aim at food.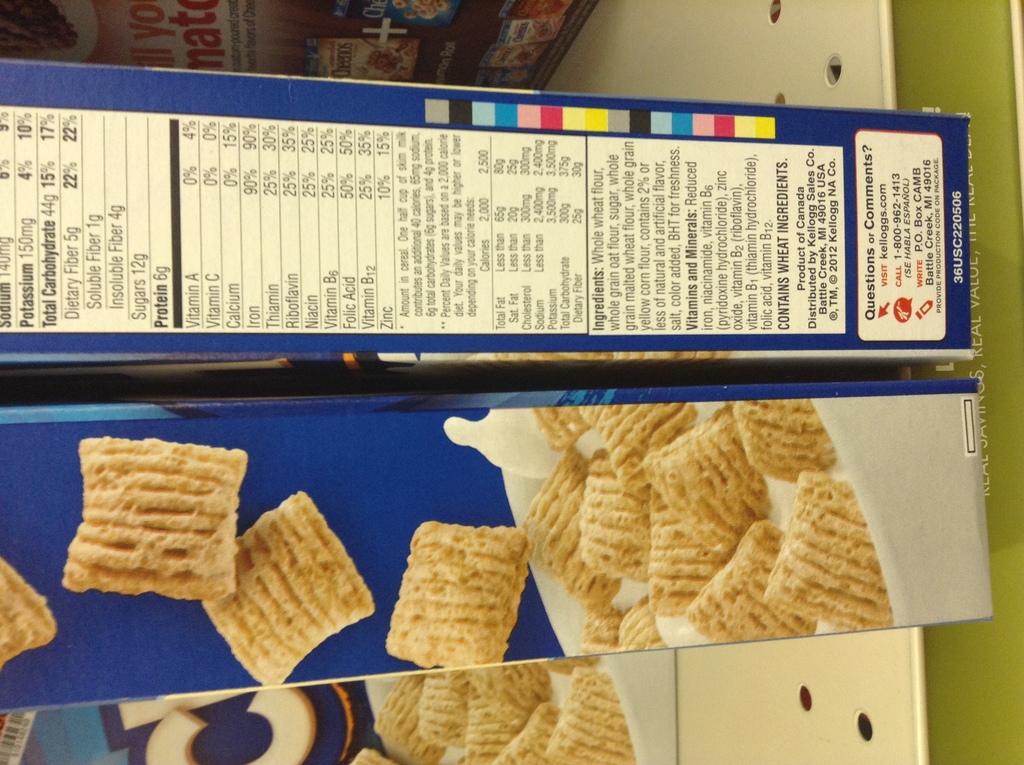
Aimed at bbox=(0, 0, 76, 60).
